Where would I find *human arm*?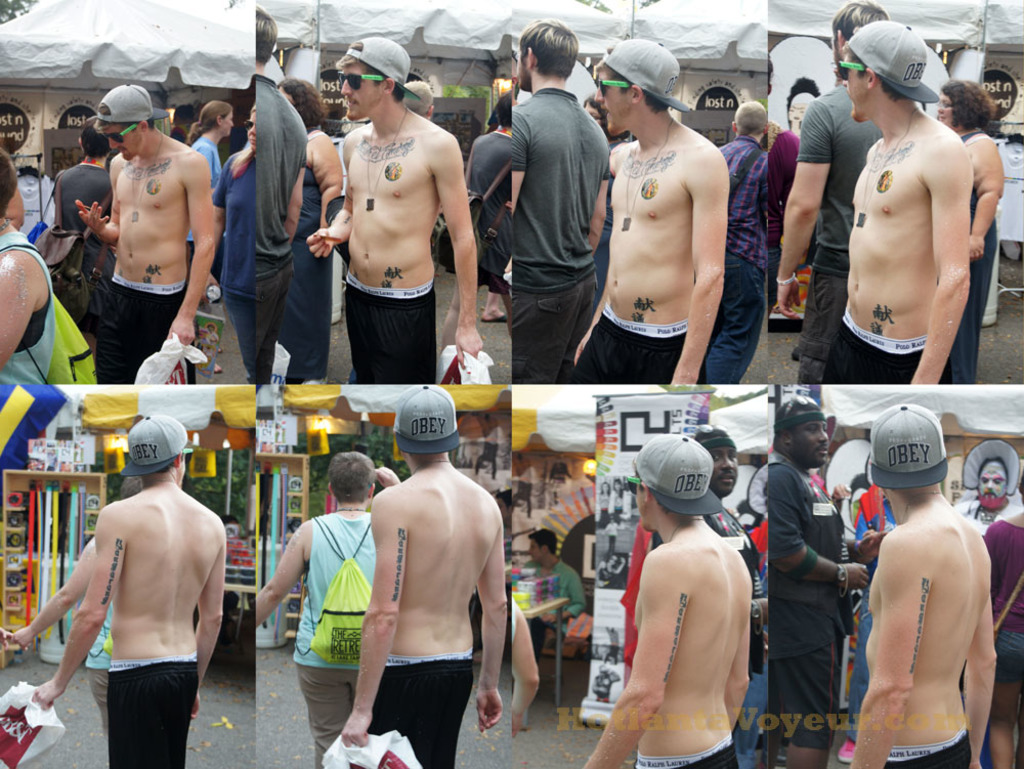
At 337:481:407:755.
